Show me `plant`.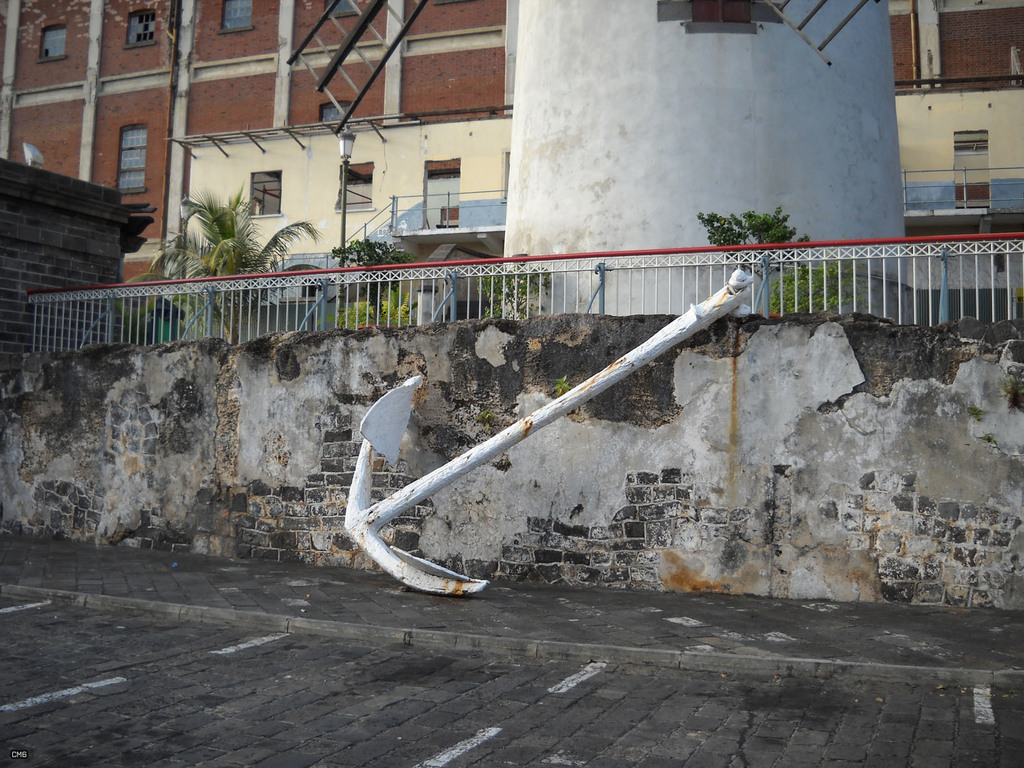
`plant` is here: 479, 260, 556, 320.
